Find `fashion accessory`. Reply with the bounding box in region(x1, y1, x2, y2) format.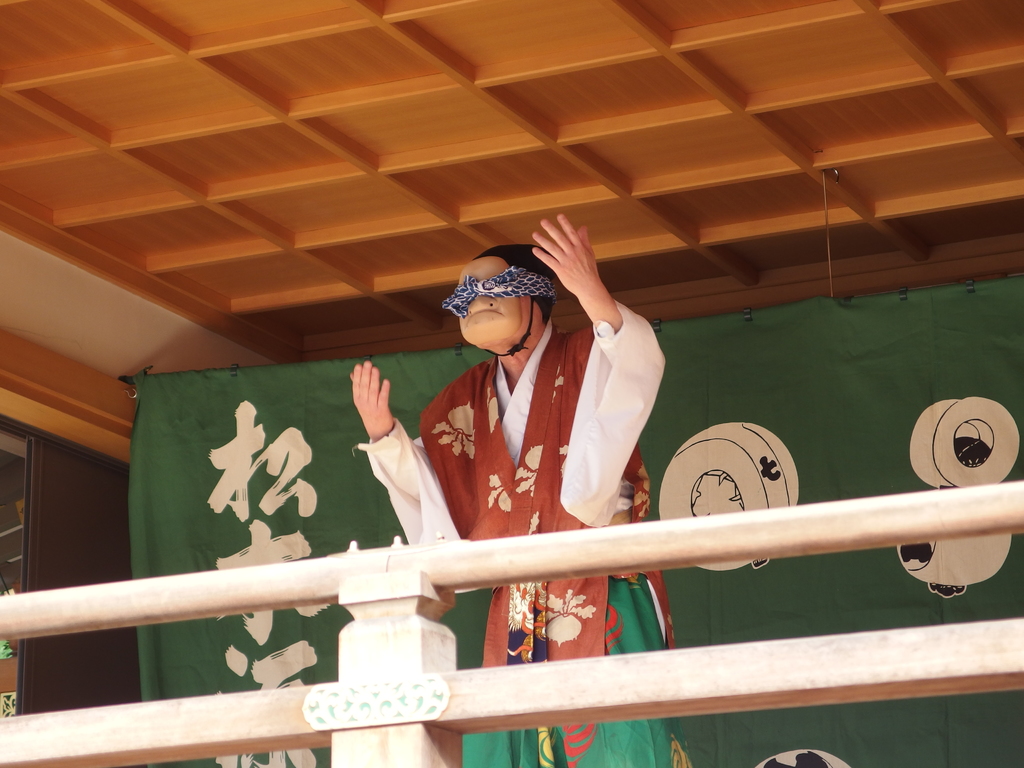
region(472, 243, 557, 357).
